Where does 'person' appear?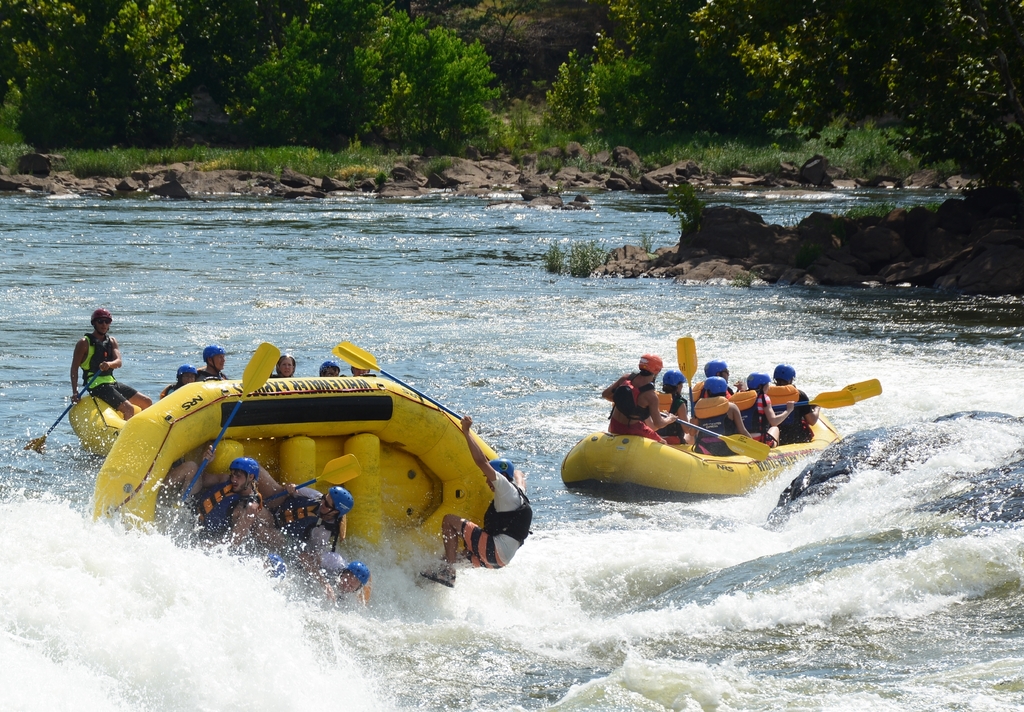
Appears at 759 363 820 440.
